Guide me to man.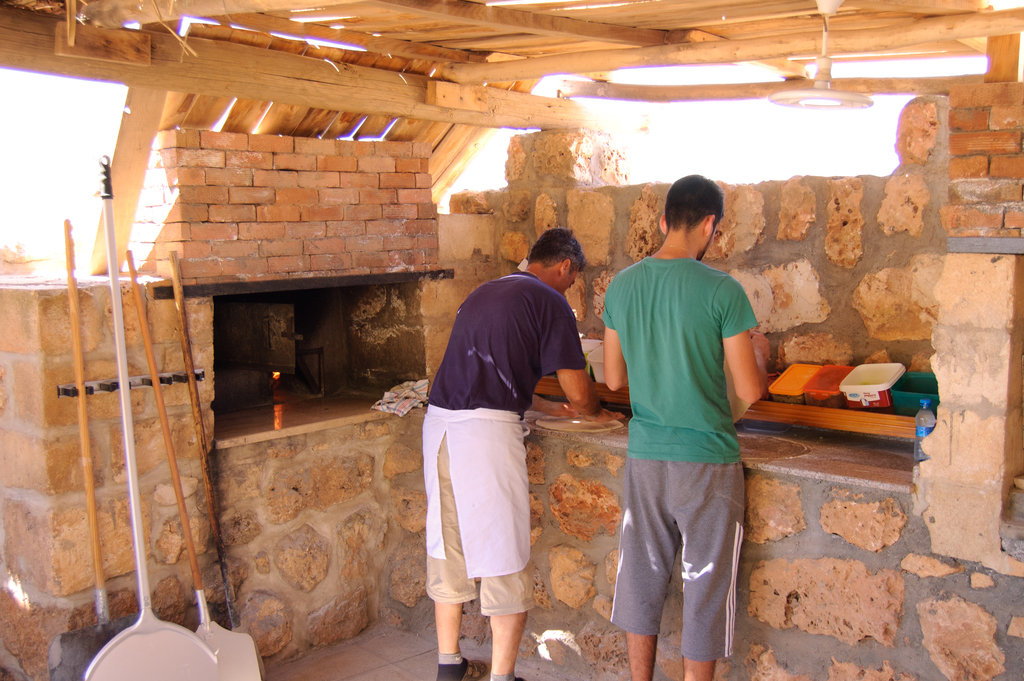
Guidance: 599 159 774 680.
